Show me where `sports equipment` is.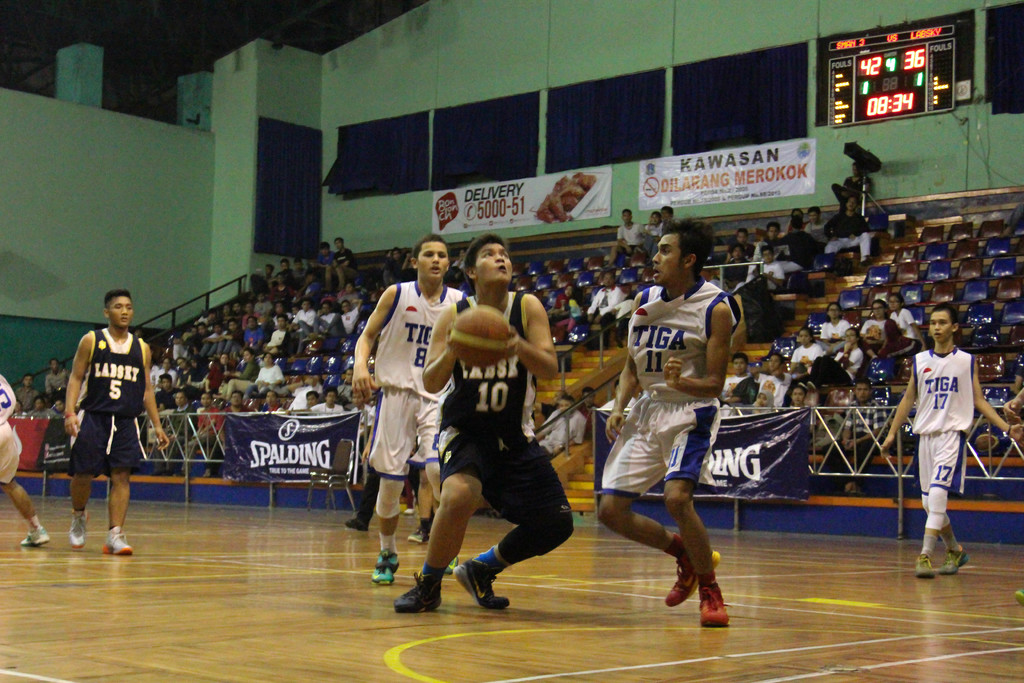
`sports equipment` is at bbox=[449, 306, 511, 370].
